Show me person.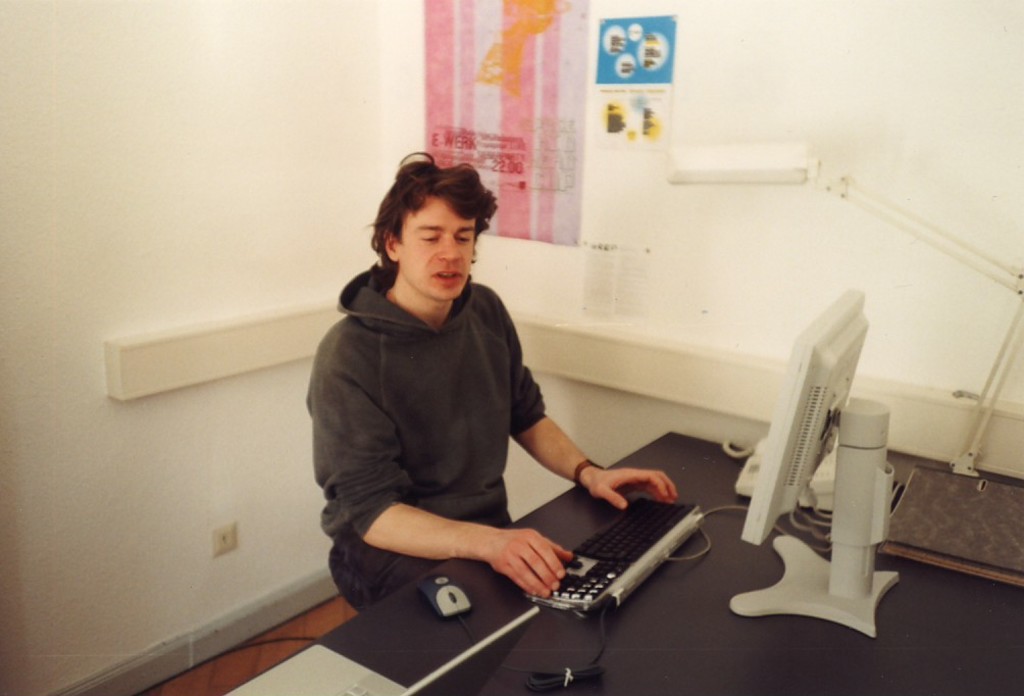
person is here: x1=307, y1=161, x2=599, y2=637.
